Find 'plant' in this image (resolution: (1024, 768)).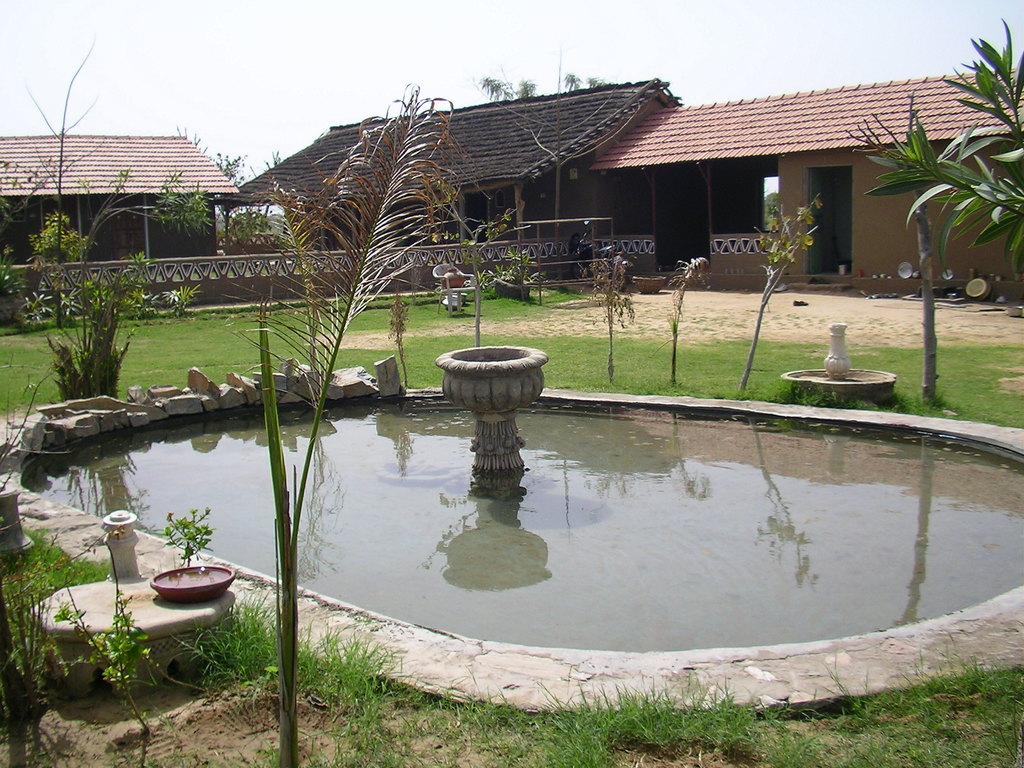
(375,286,415,400).
